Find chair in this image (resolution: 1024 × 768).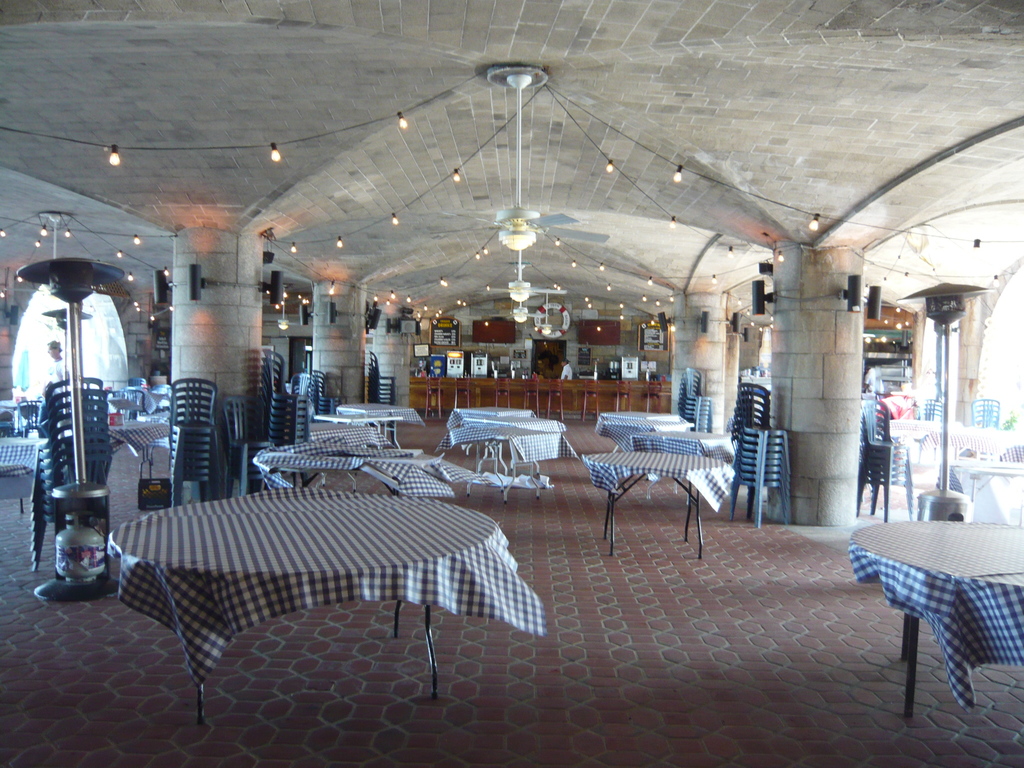
{"left": 456, "top": 376, "right": 476, "bottom": 413}.
